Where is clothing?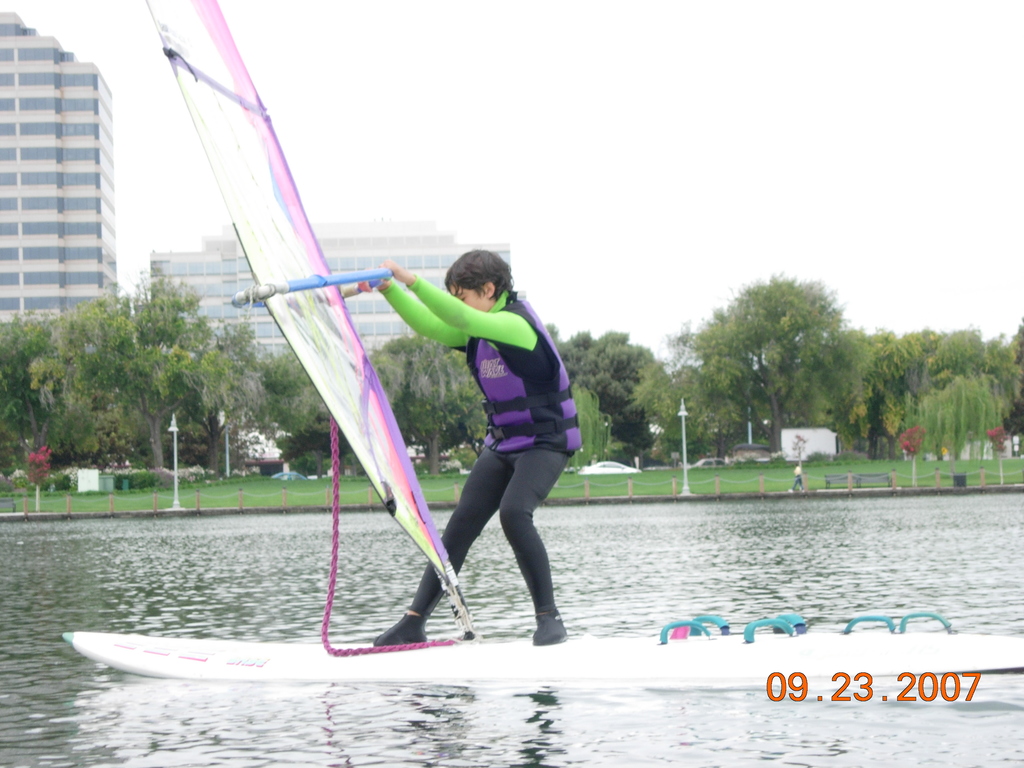
<region>412, 262, 578, 601</region>.
